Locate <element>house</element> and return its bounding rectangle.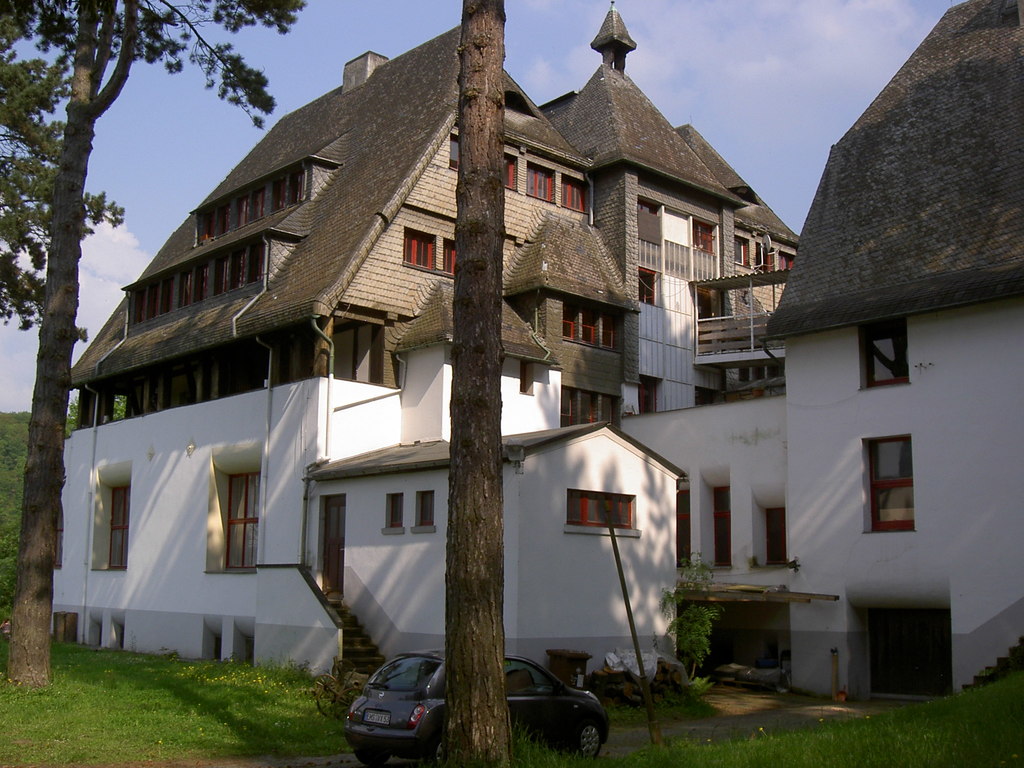
(65,4,1023,676).
